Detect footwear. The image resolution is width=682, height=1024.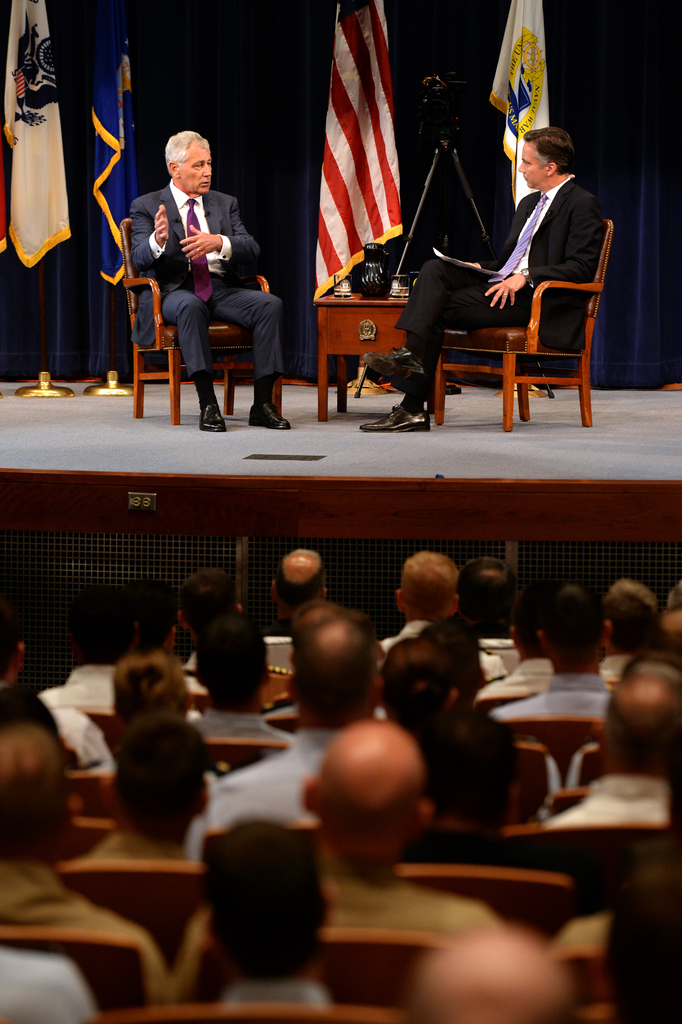
left=203, top=408, right=223, bottom=435.
